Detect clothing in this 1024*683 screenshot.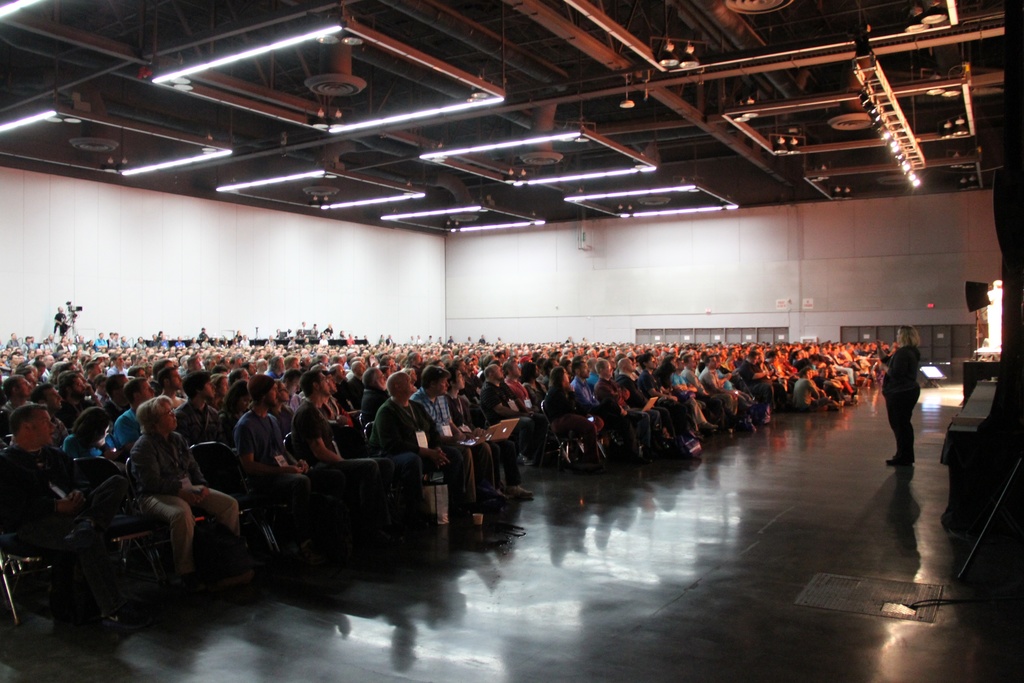
Detection: <bbox>126, 423, 242, 579</bbox>.
